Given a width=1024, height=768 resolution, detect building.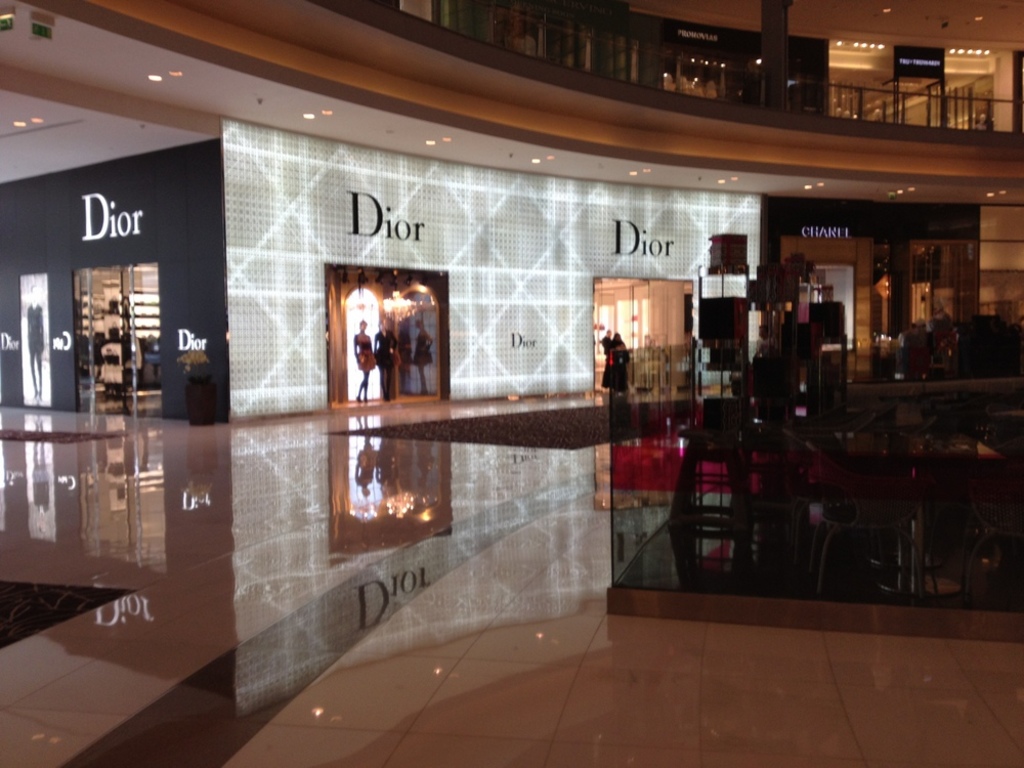
<bbox>0, 0, 1023, 767</bbox>.
